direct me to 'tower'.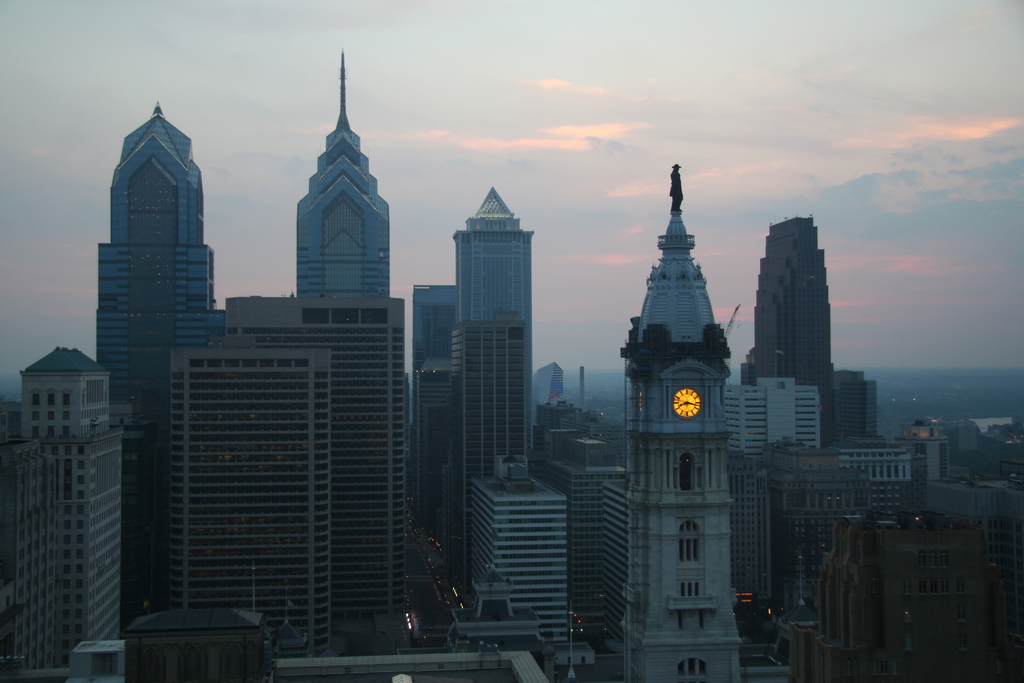
Direction: BBox(468, 445, 572, 659).
